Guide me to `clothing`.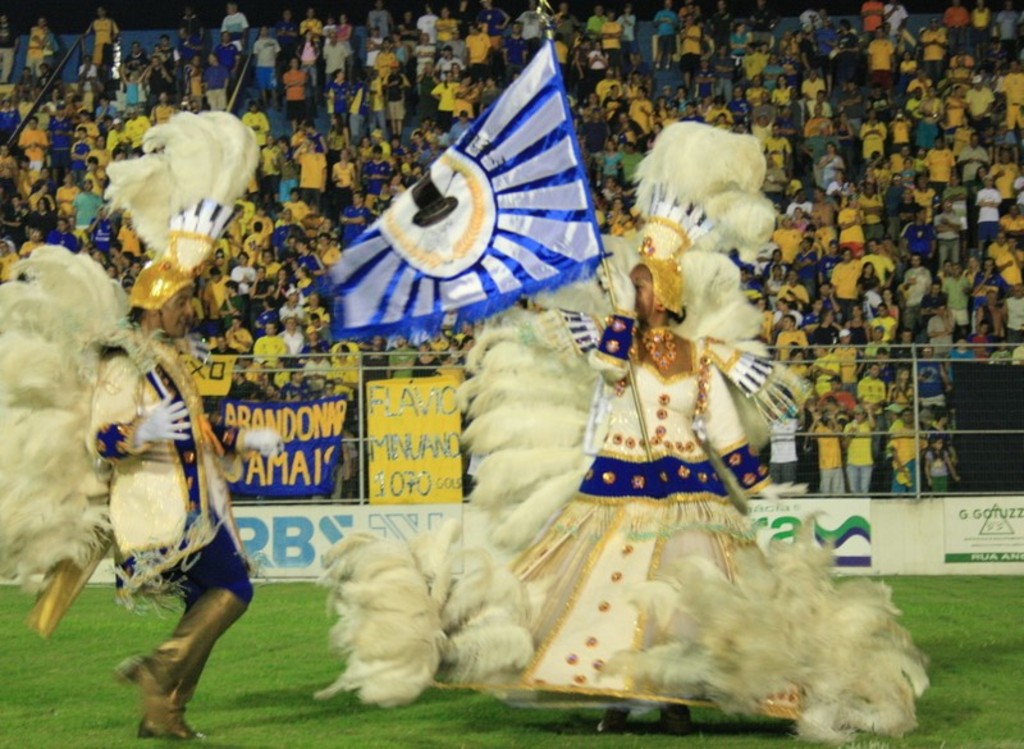
Guidance: (829, 346, 859, 387).
